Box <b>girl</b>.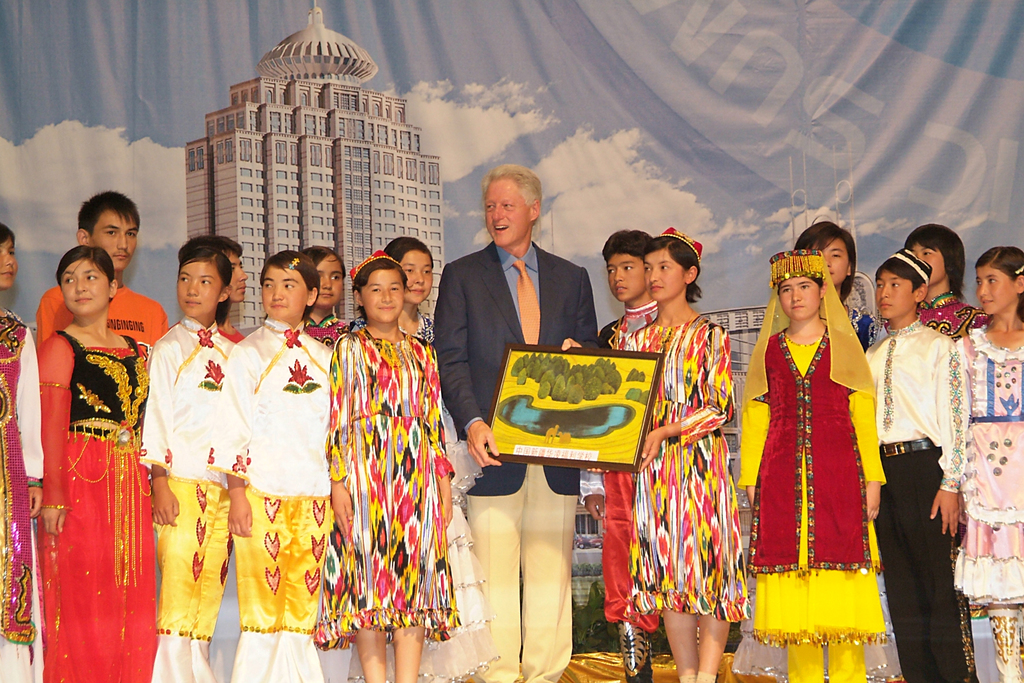
[623,226,749,682].
